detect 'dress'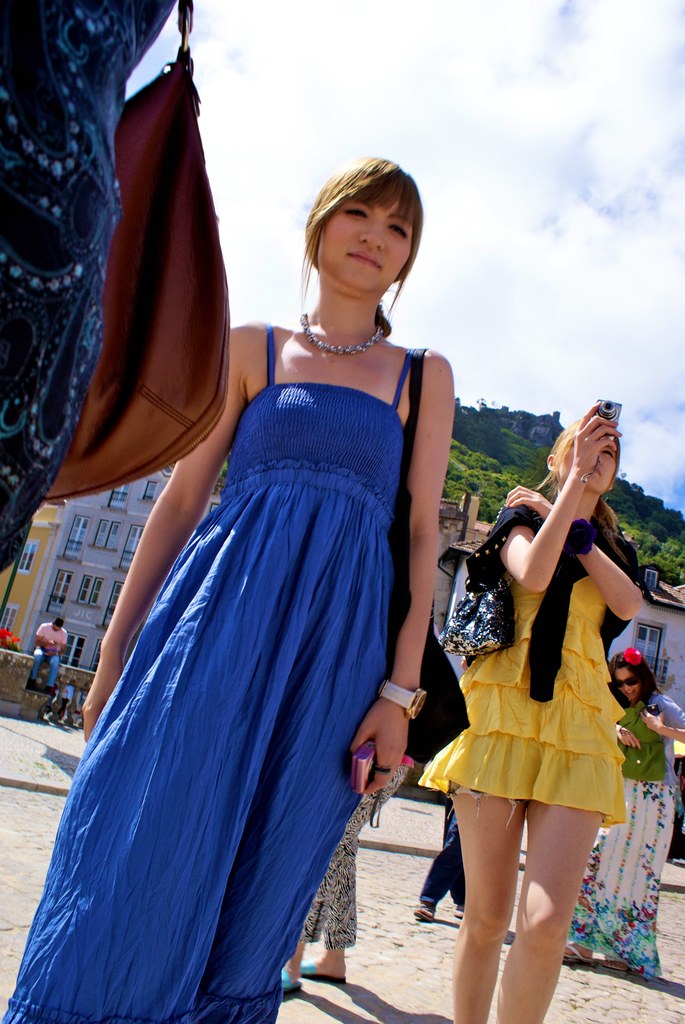
[0,346,410,1023]
